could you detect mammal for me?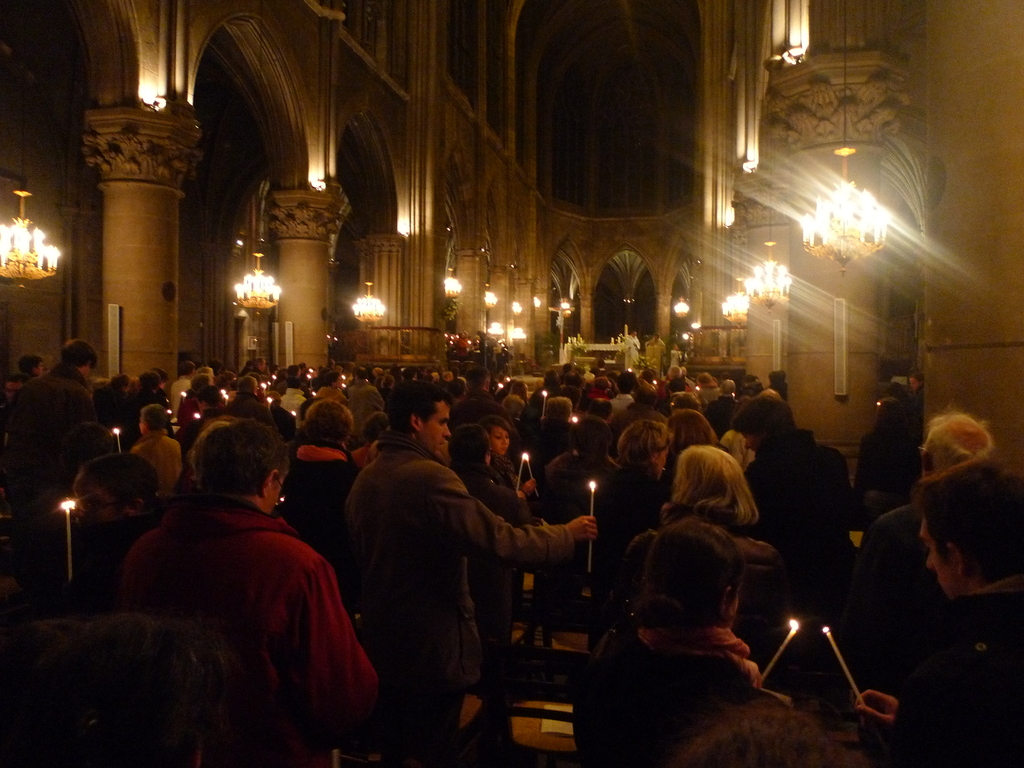
Detection result: region(626, 331, 642, 362).
